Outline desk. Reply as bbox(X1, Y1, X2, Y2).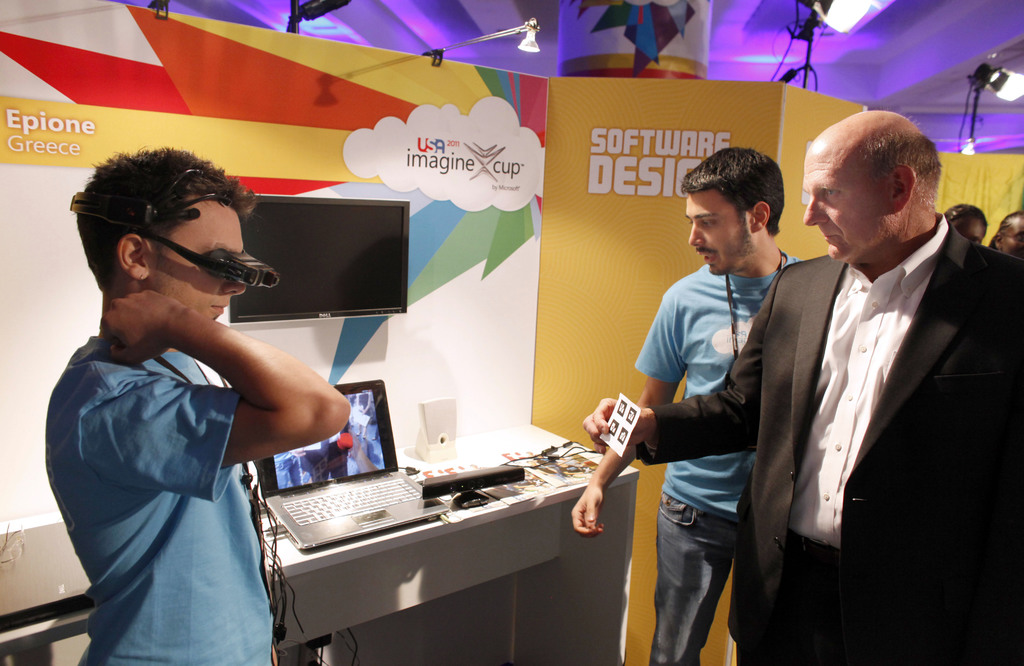
bbox(0, 412, 636, 665).
